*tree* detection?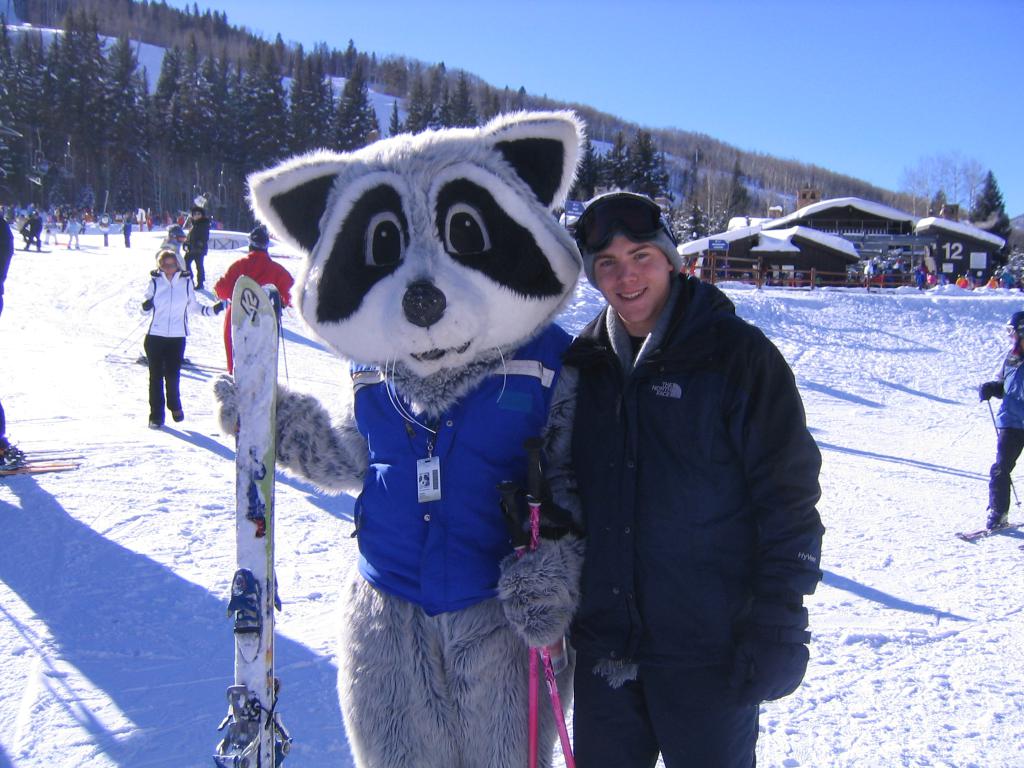
x1=476 y1=74 x2=525 y2=134
